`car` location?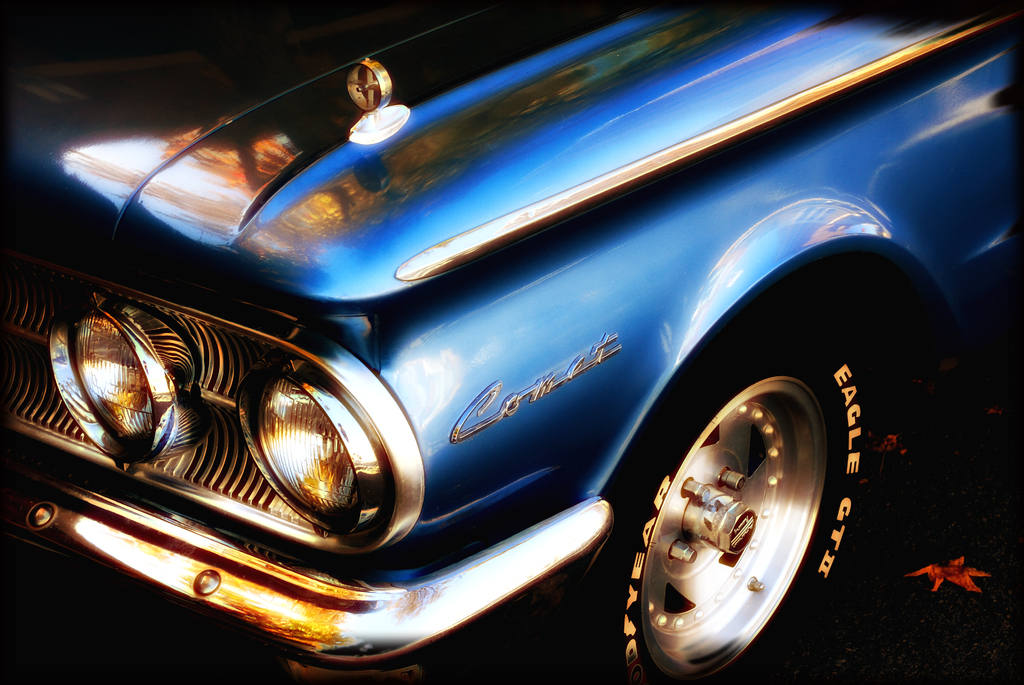
crop(0, 0, 1023, 684)
